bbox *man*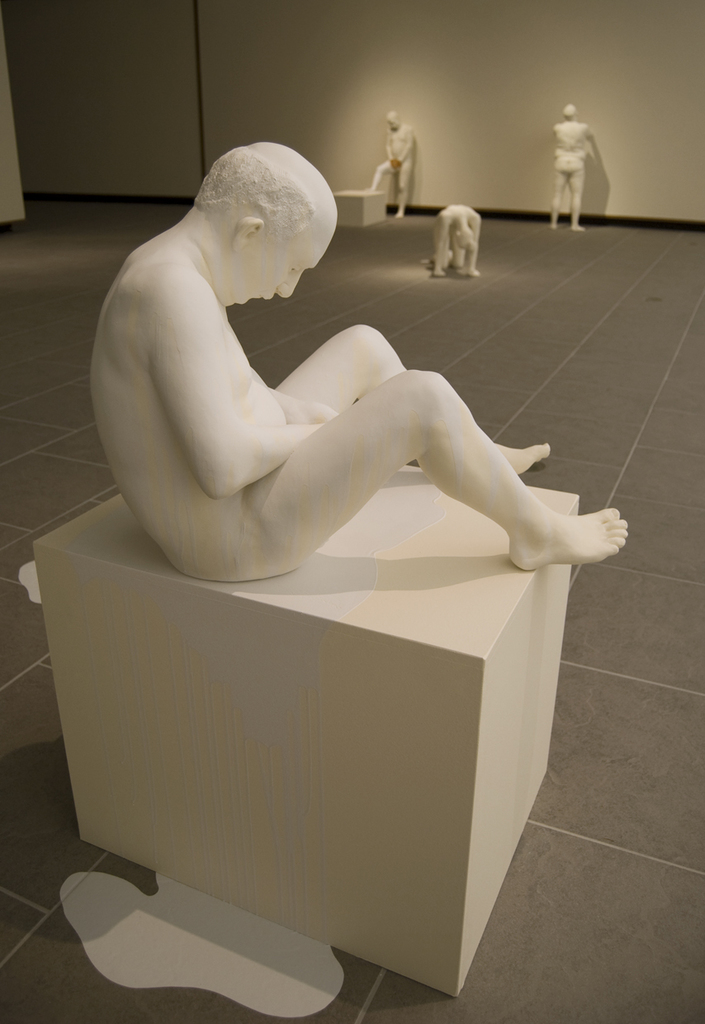
422 198 485 287
